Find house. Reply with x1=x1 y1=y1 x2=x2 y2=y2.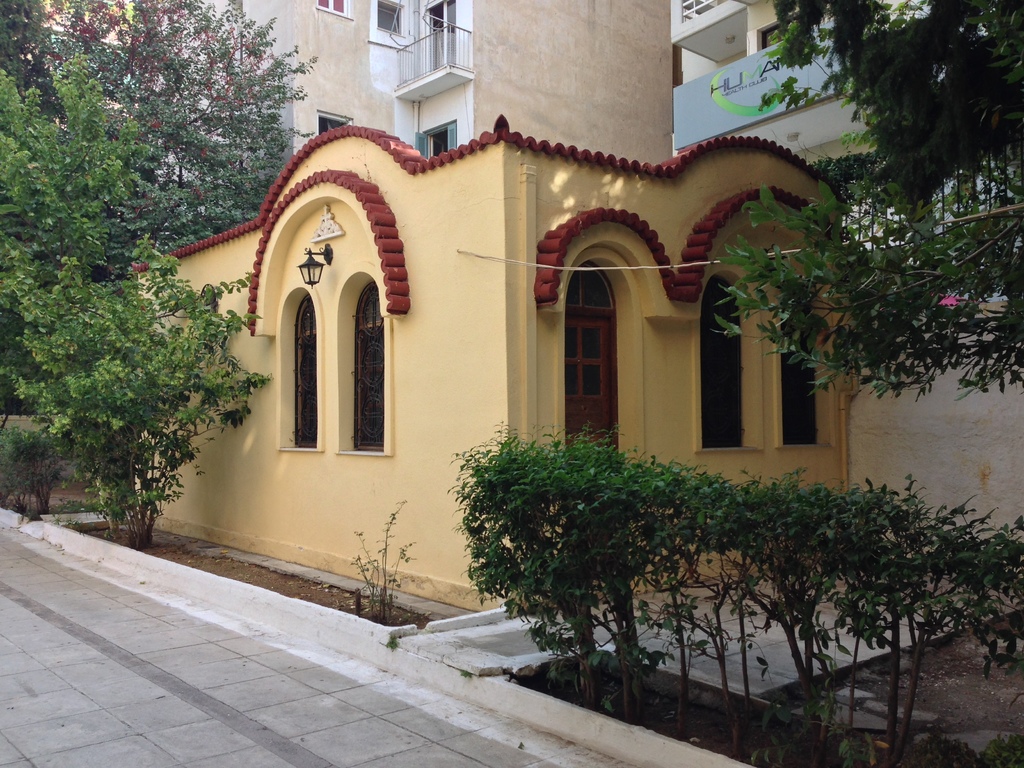
x1=92 y1=26 x2=956 y2=678.
